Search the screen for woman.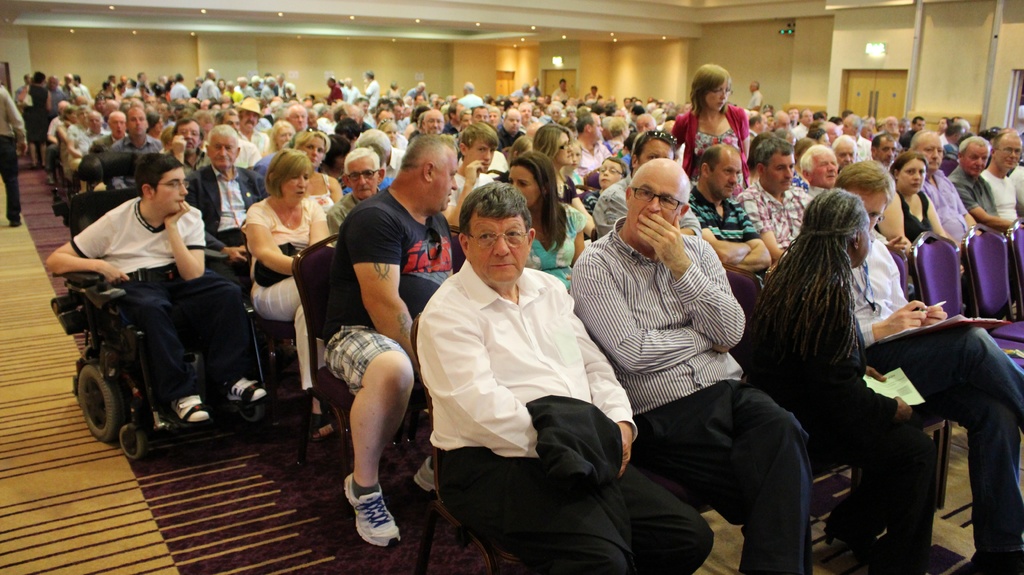
Found at rect(538, 122, 596, 256).
